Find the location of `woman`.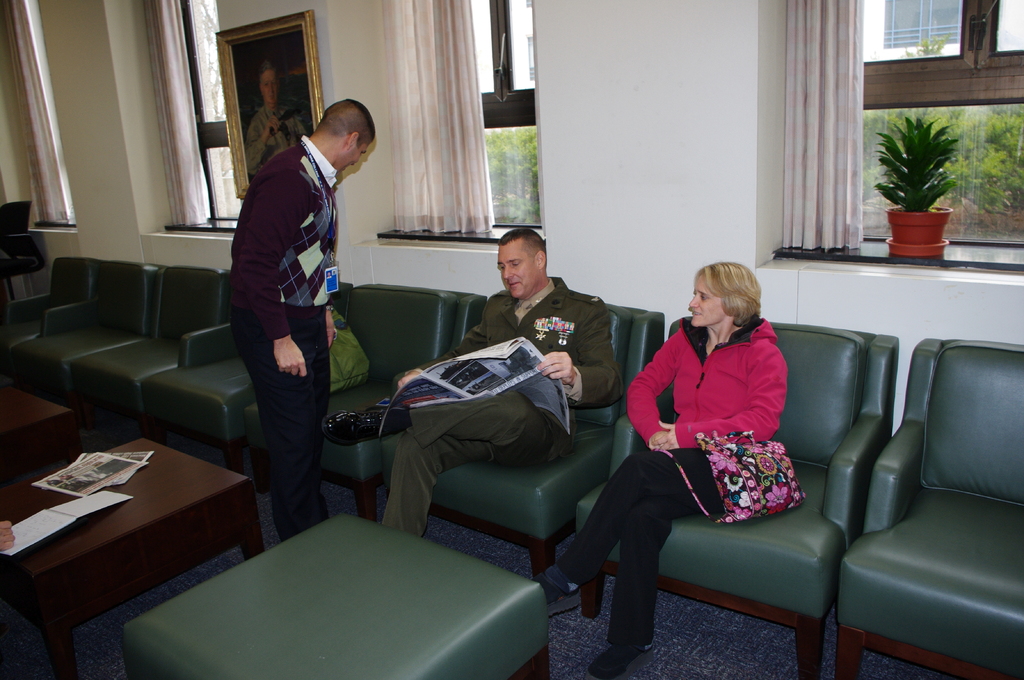
Location: box(612, 235, 815, 640).
